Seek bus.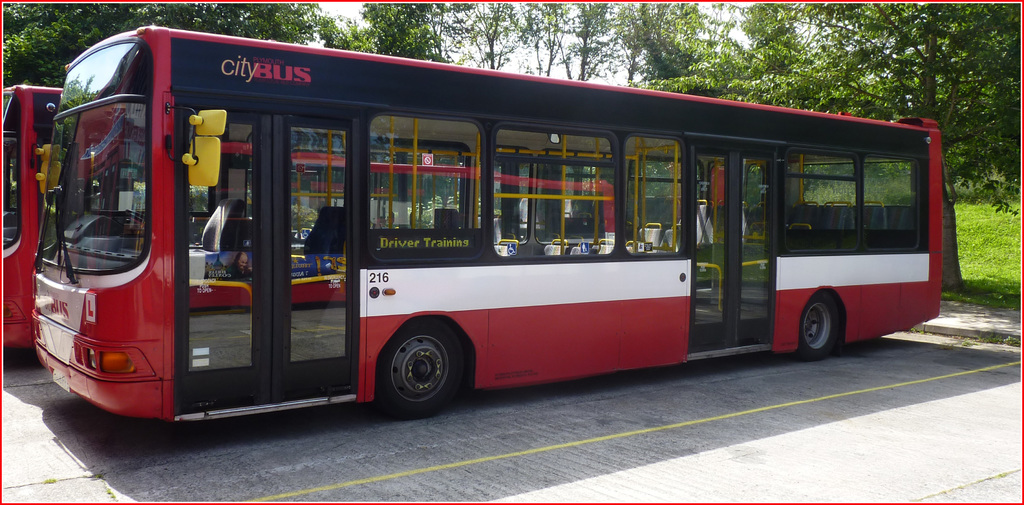
(x1=32, y1=24, x2=945, y2=422).
